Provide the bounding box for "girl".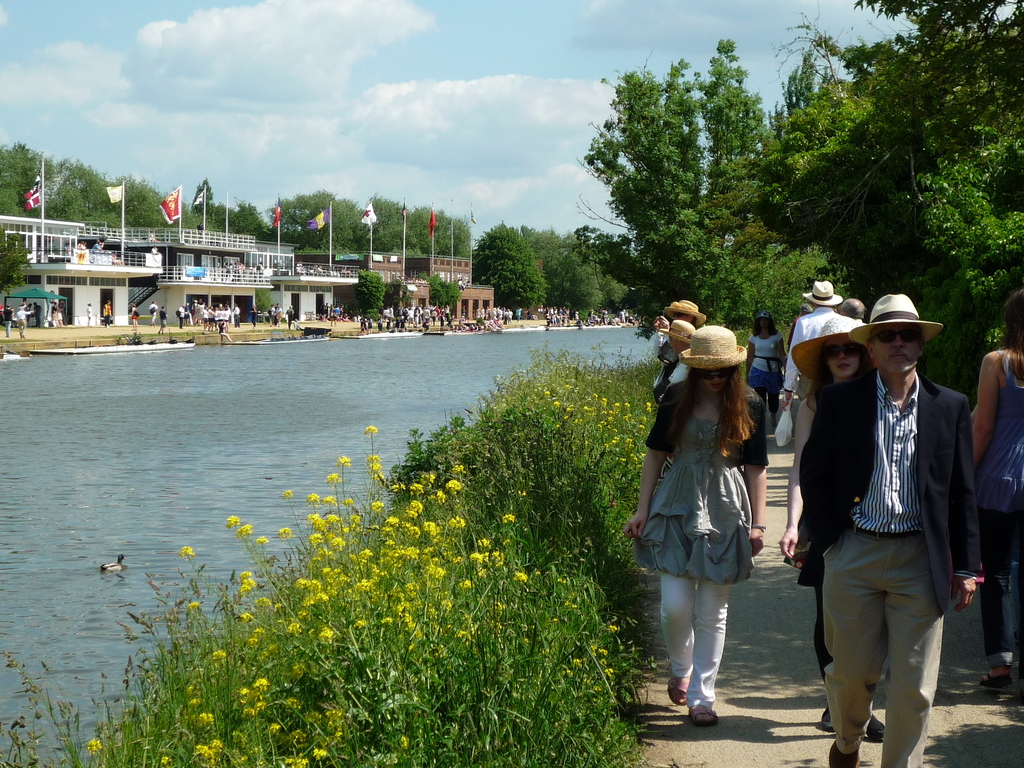
626 324 770 728.
